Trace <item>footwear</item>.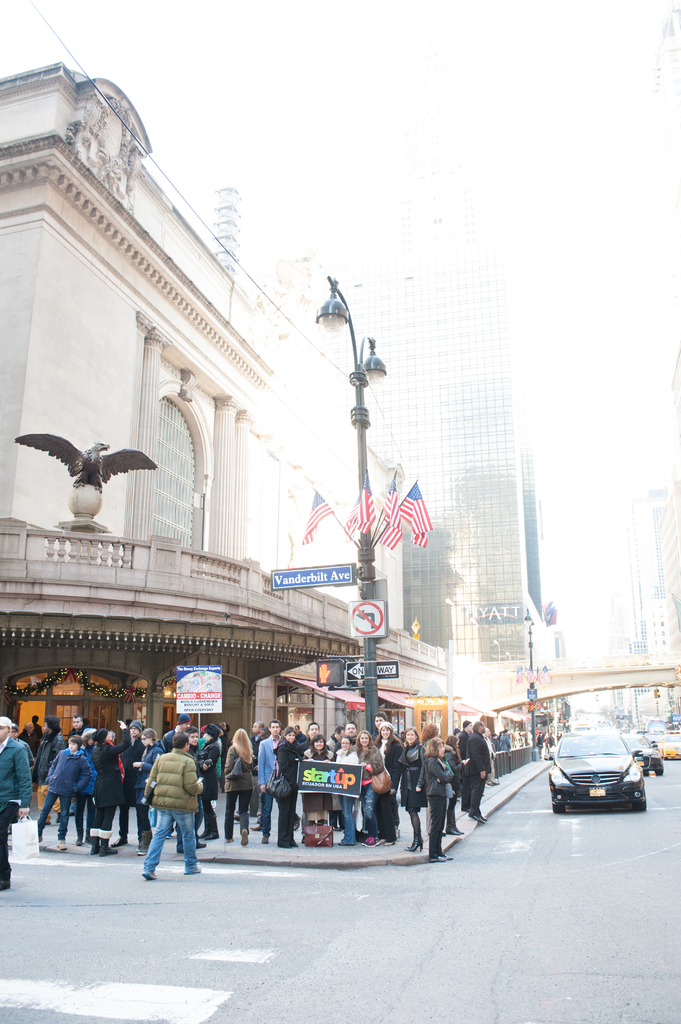
Traced to x1=54 y1=835 x2=71 y2=852.
